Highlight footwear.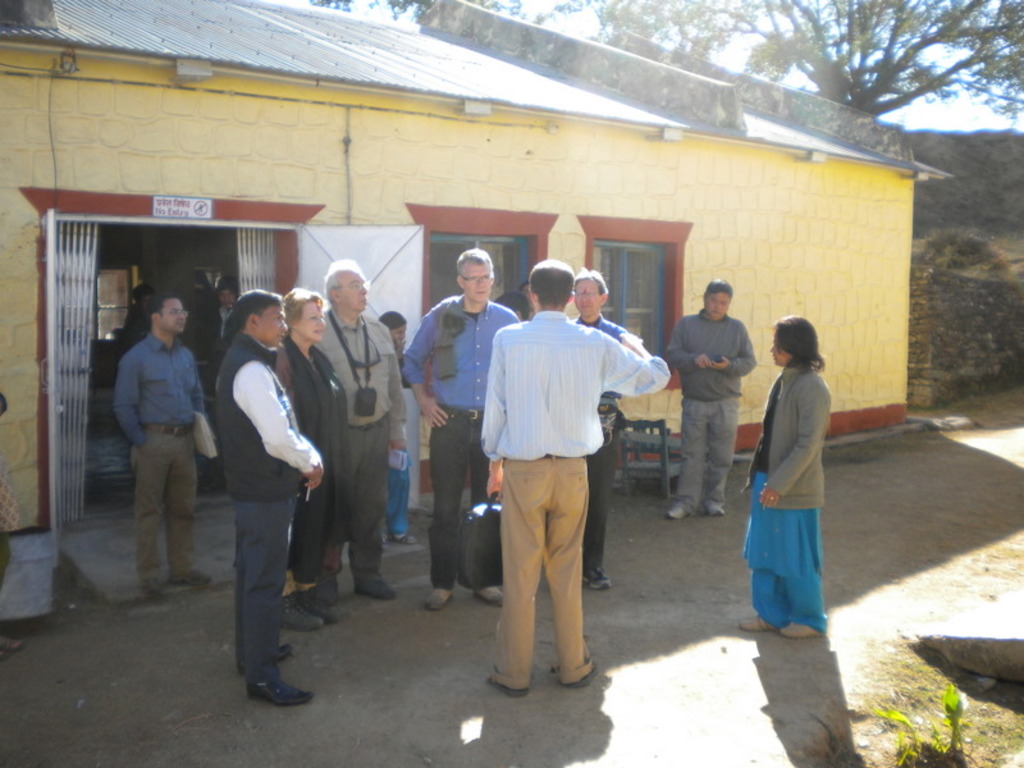
Highlighted region: left=388, top=532, right=416, bottom=548.
